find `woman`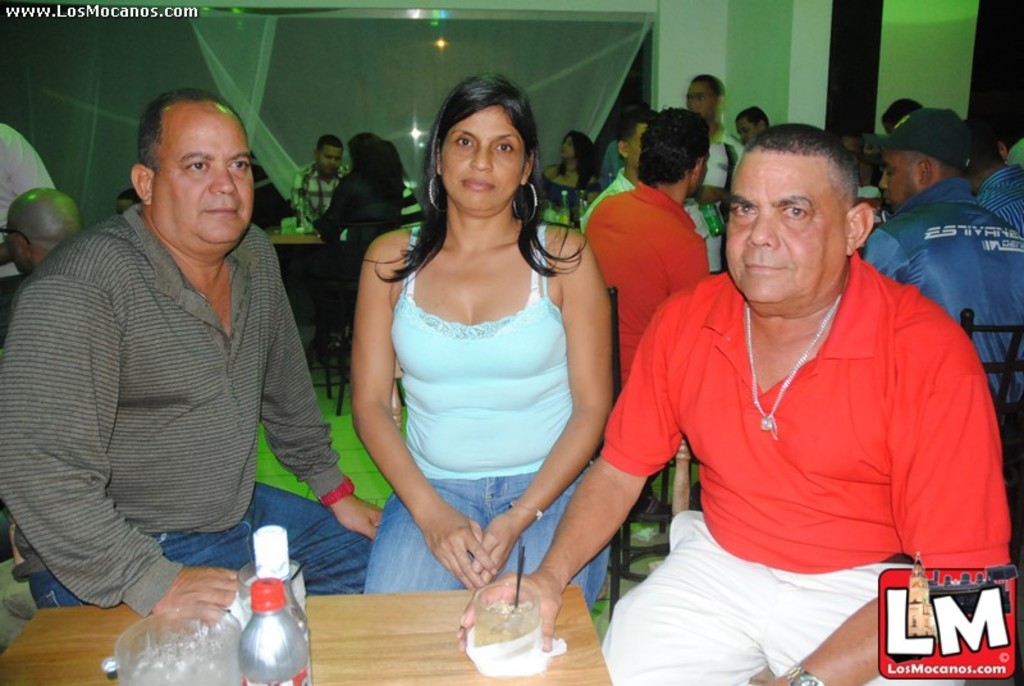
box=[310, 133, 407, 298]
